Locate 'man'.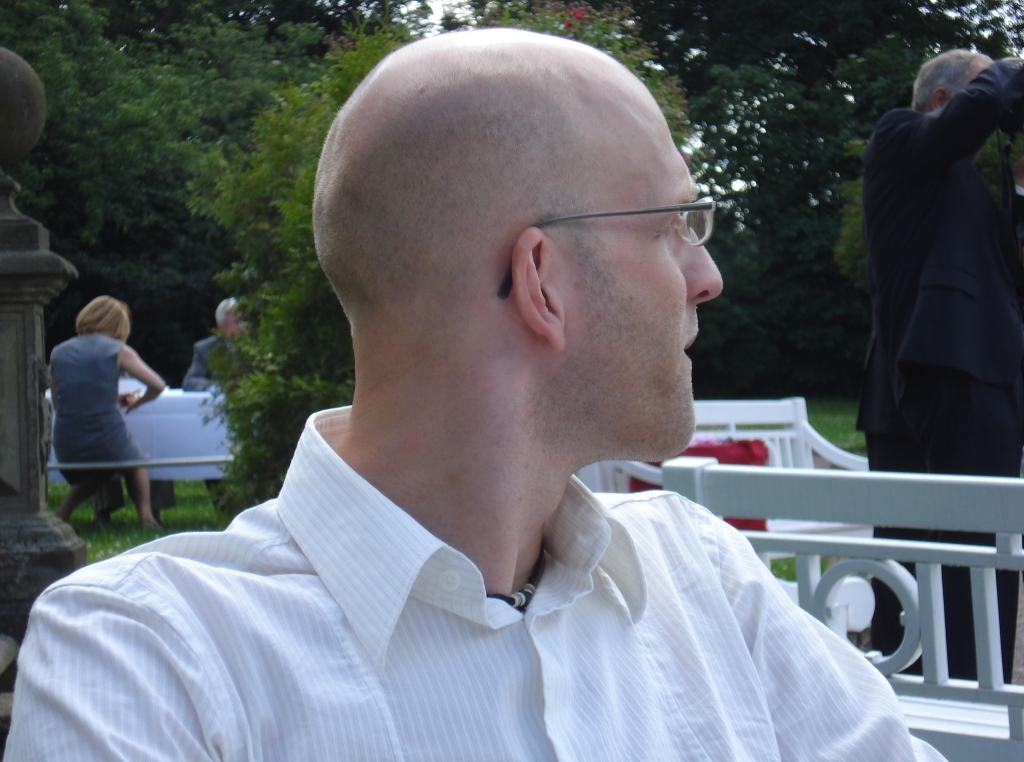
Bounding box: [181, 298, 244, 514].
